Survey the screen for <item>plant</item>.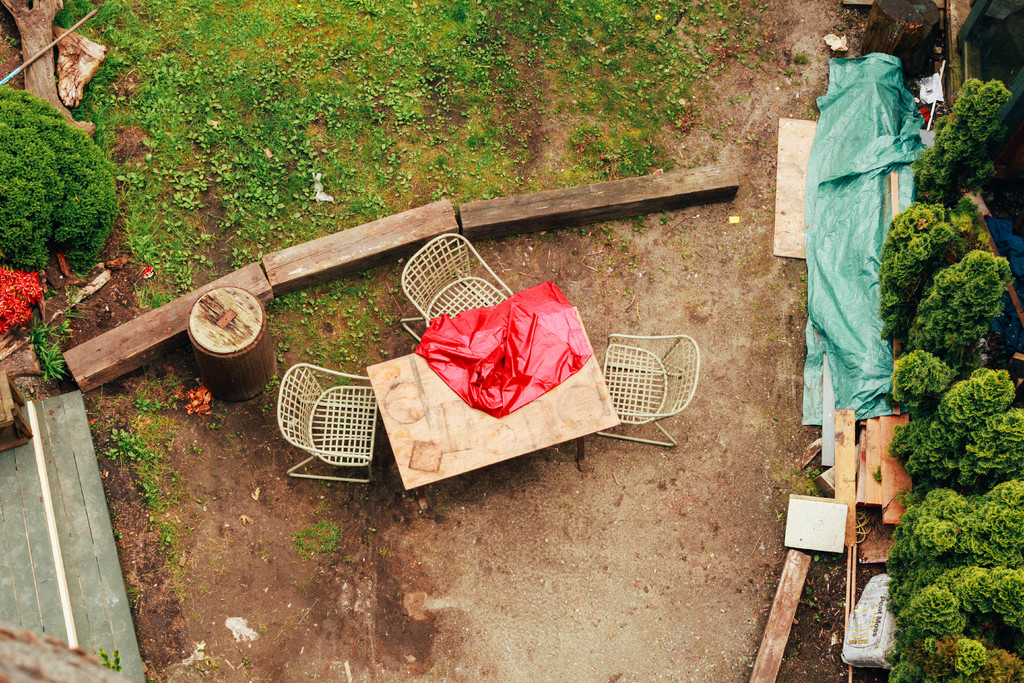
Survey found: (205, 652, 221, 670).
